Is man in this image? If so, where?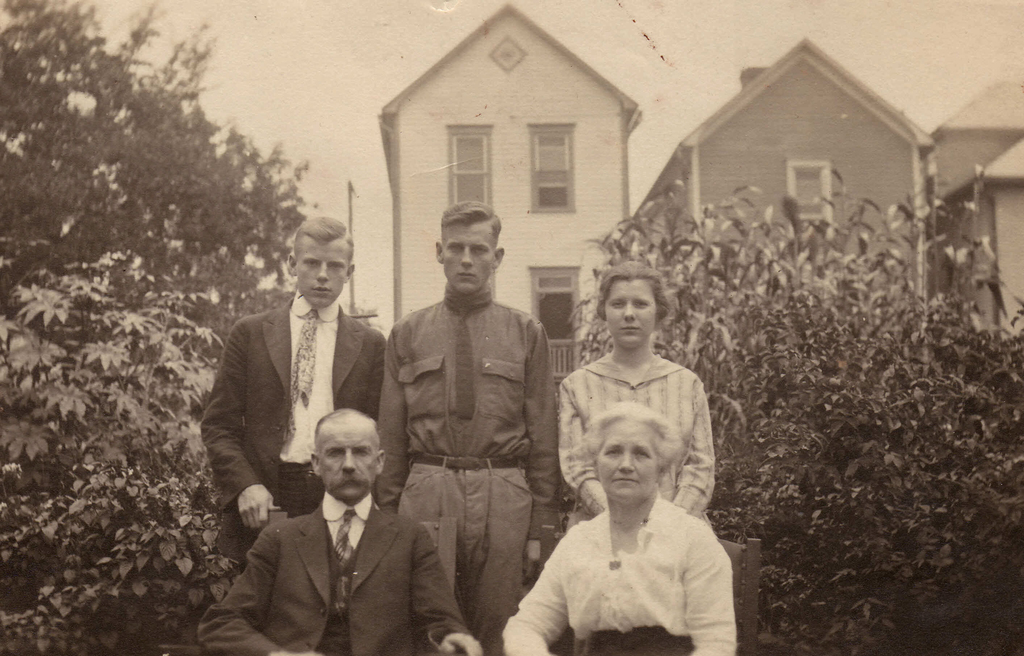
Yes, at (left=371, top=201, right=566, bottom=648).
